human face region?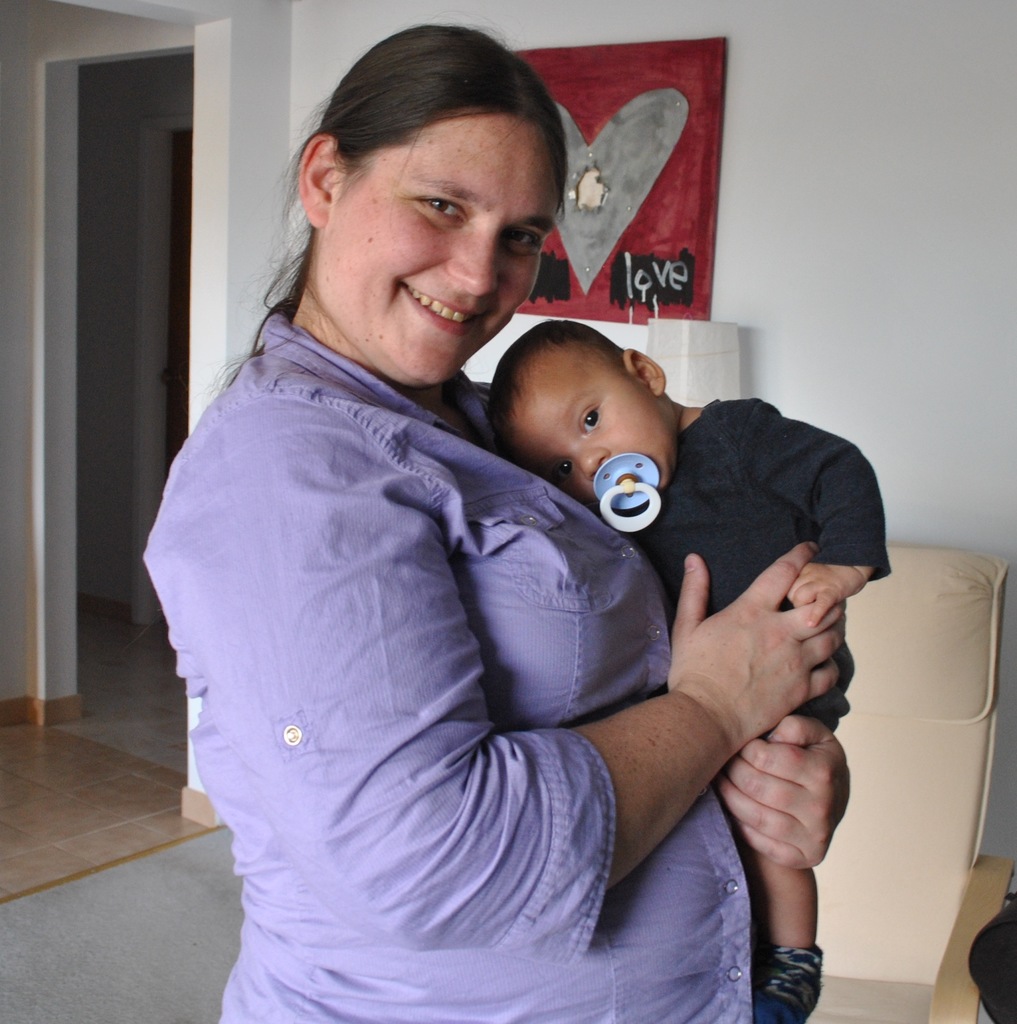
(left=336, top=120, right=555, bottom=385)
